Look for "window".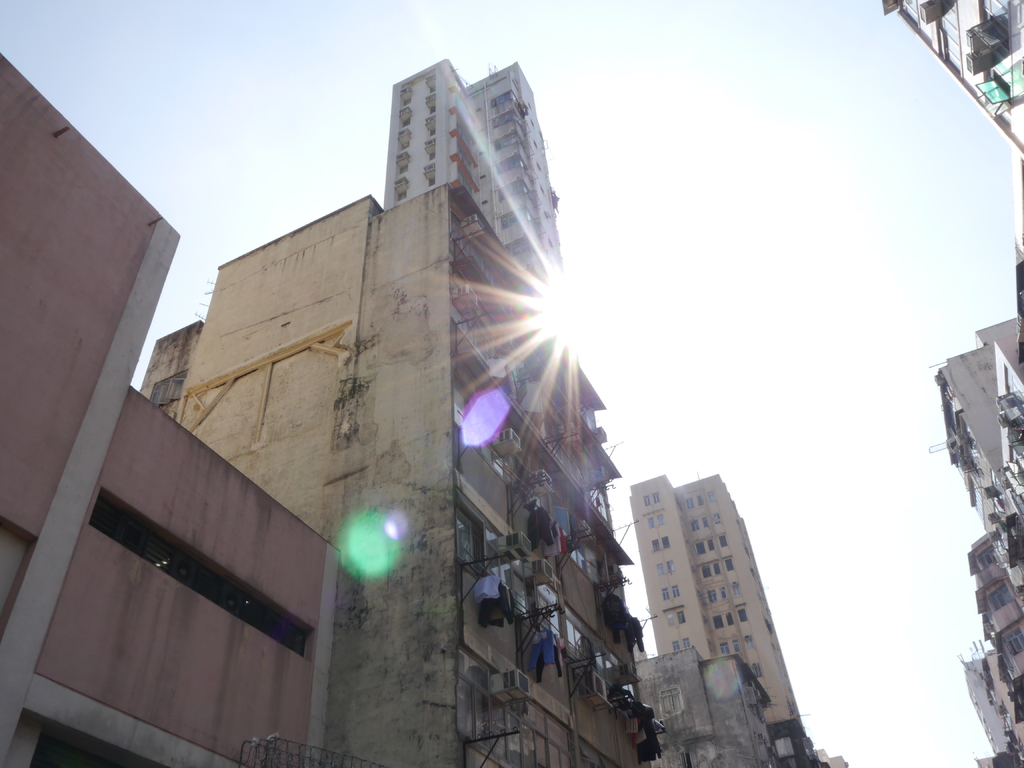
Found: detection(1006, 430, 1023, 468).
